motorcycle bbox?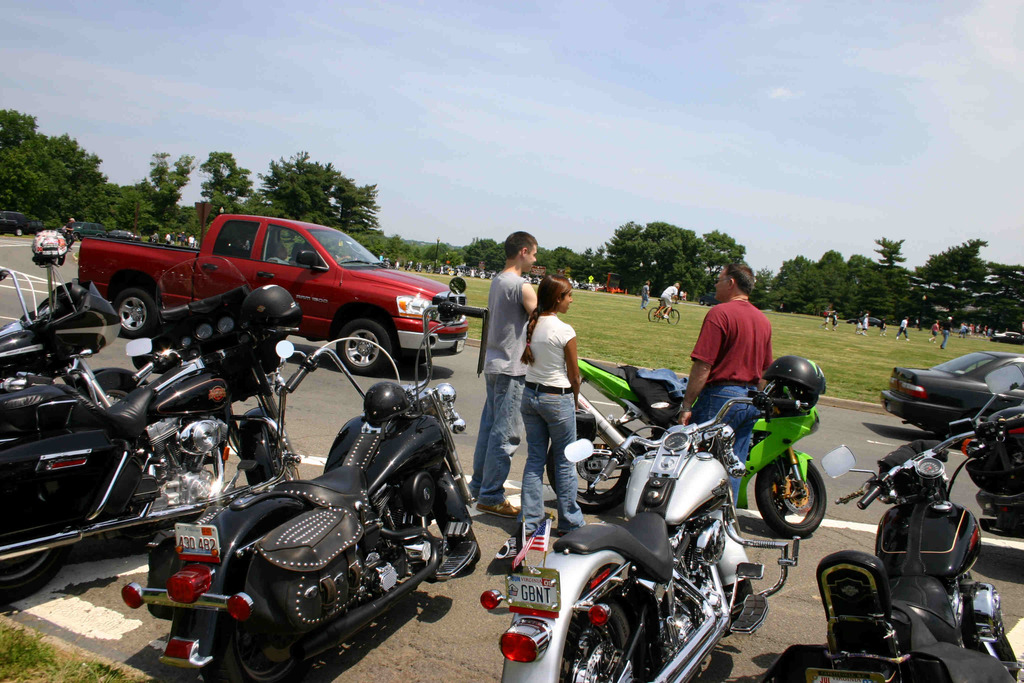
left=0, top=248, right=152, bottom=408
